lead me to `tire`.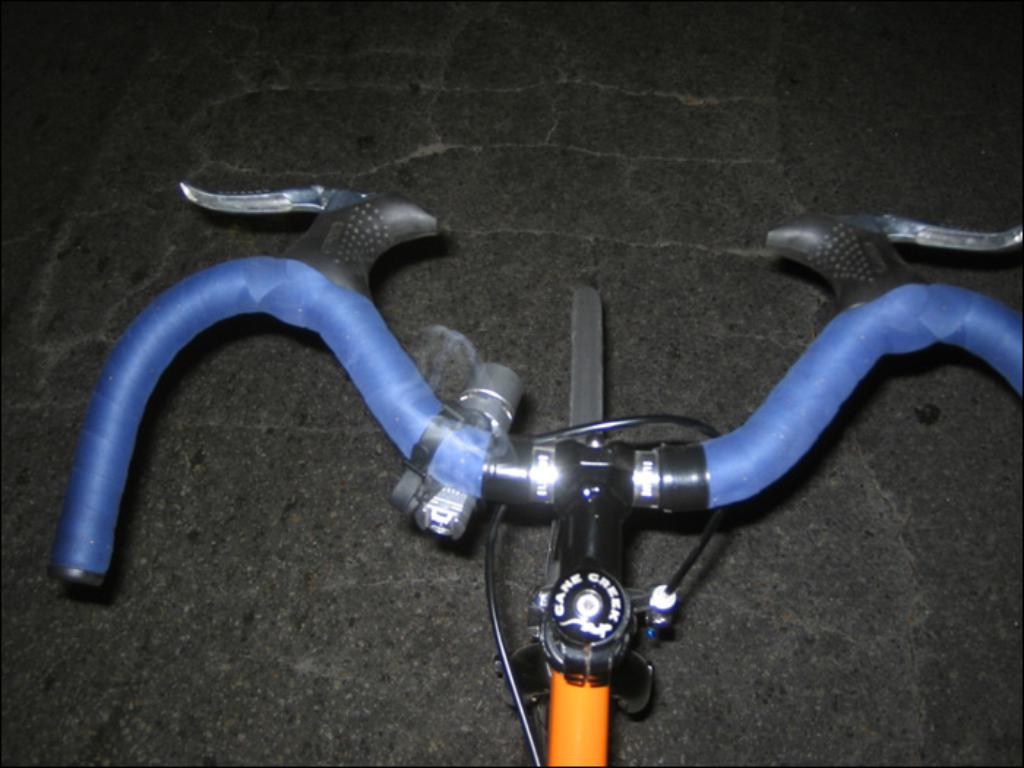
Lead to bbox=[568, 288, 606, 443].
